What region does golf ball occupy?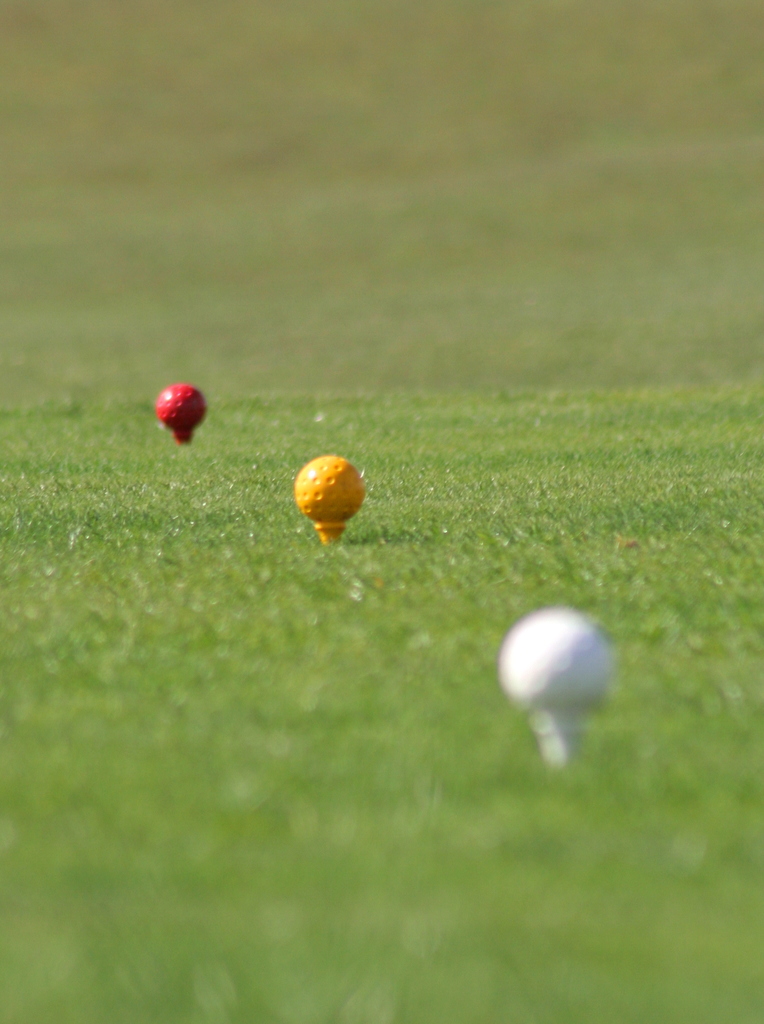
box(490, 604, 624, 724).
